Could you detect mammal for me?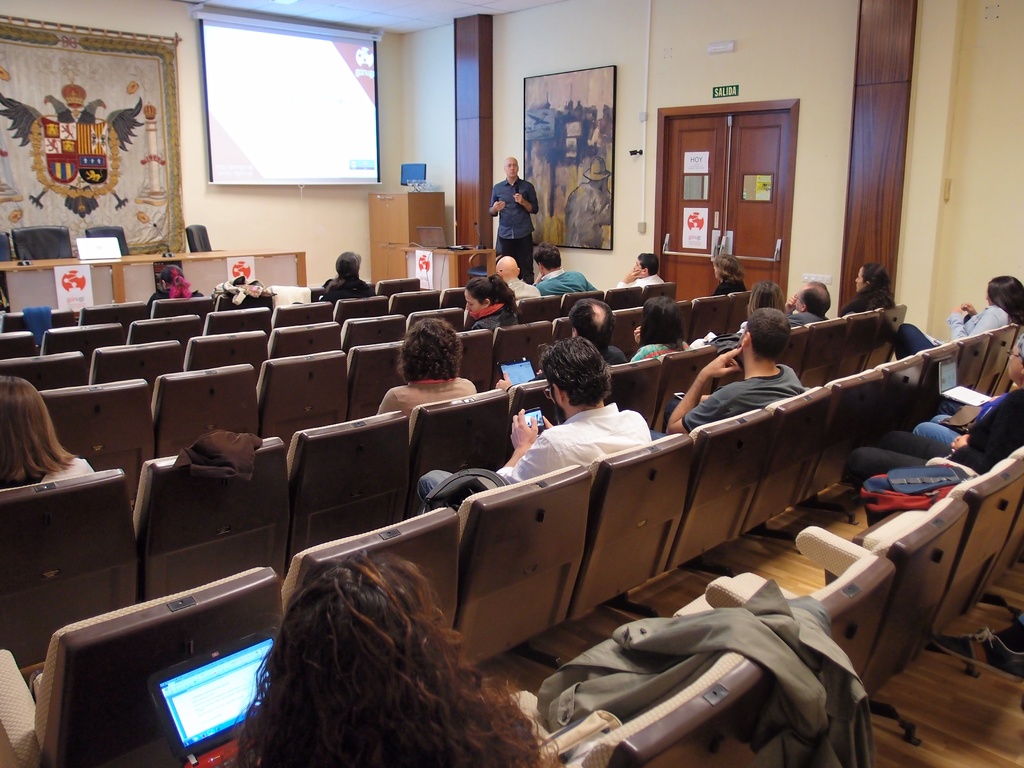
Detection result: [840,263,897,315].
